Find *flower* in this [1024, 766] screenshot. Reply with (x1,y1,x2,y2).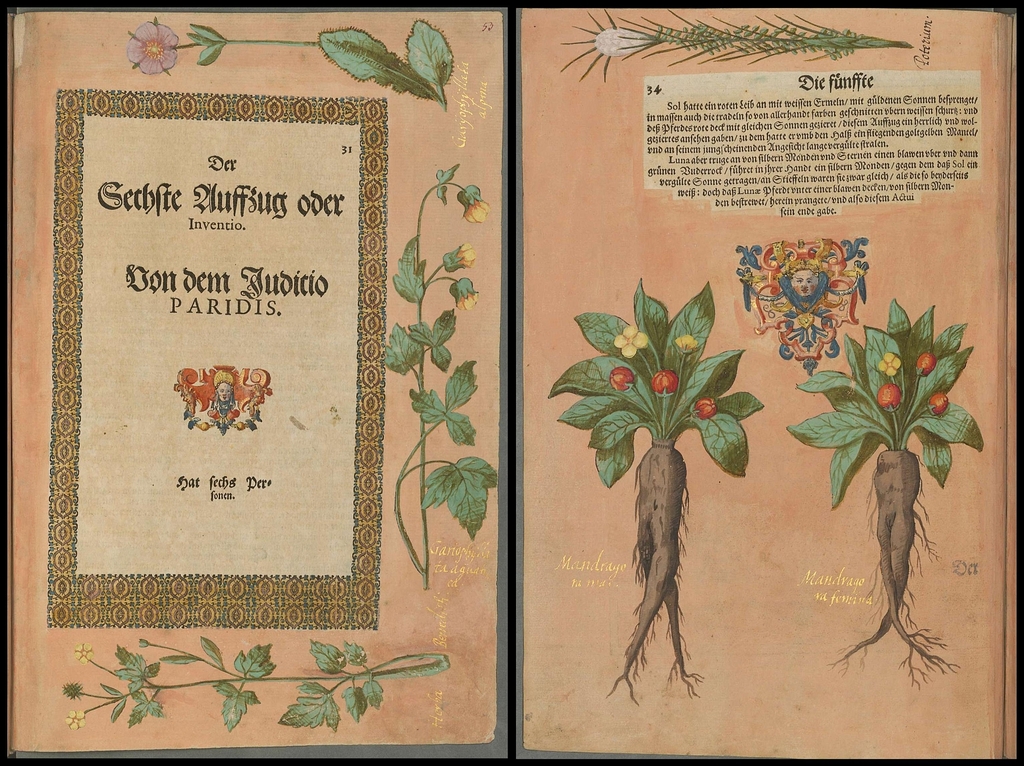
(689,396,723,425).
